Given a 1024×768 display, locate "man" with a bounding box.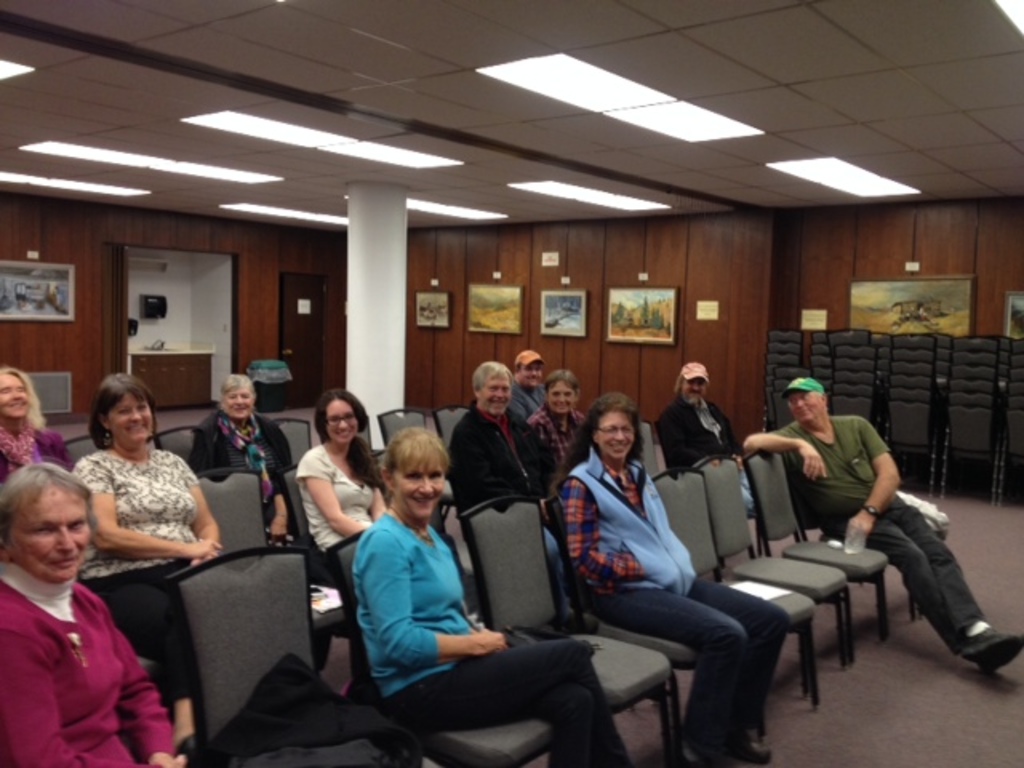
Located: 499:341:555:438.
